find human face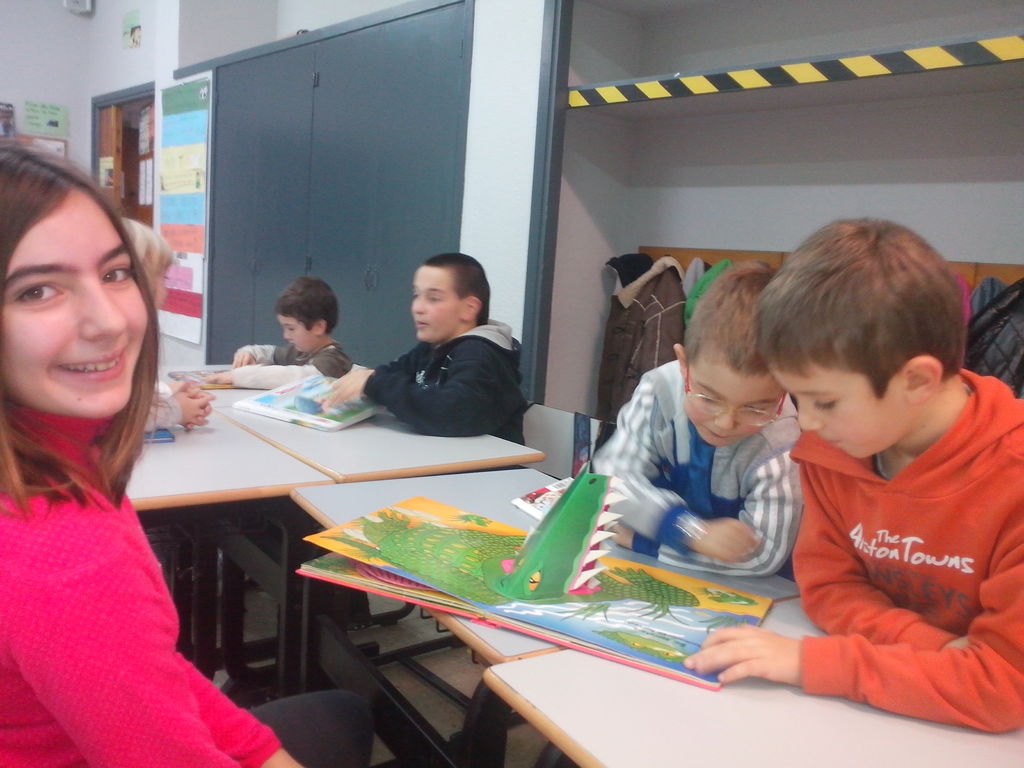
688 358 781 449
